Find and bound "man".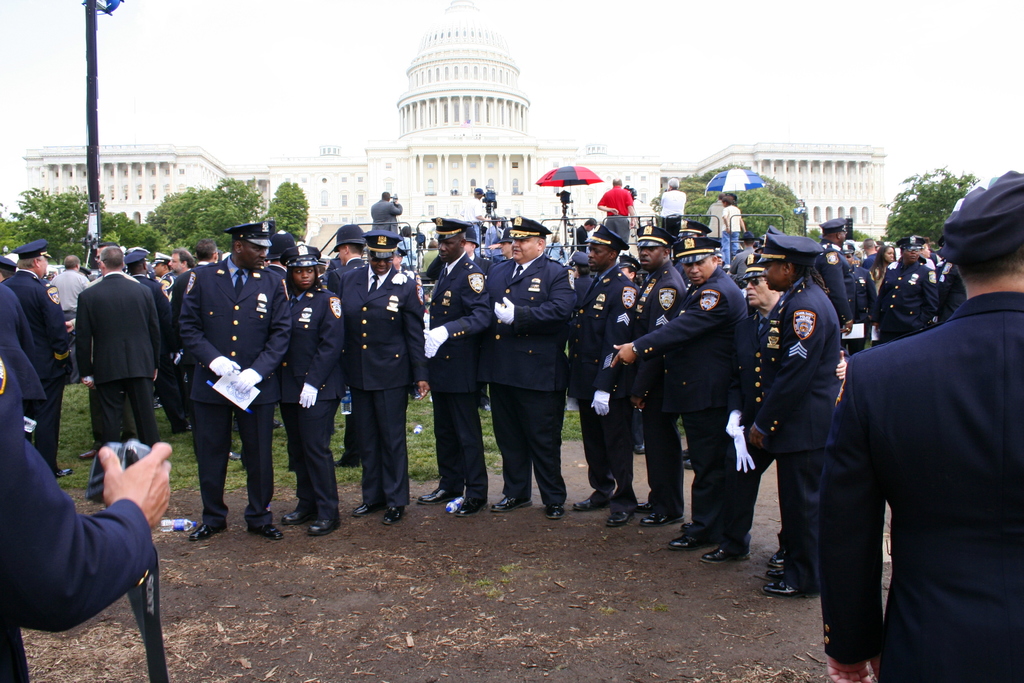
Bound: locate(368, 188, 403, 240).
